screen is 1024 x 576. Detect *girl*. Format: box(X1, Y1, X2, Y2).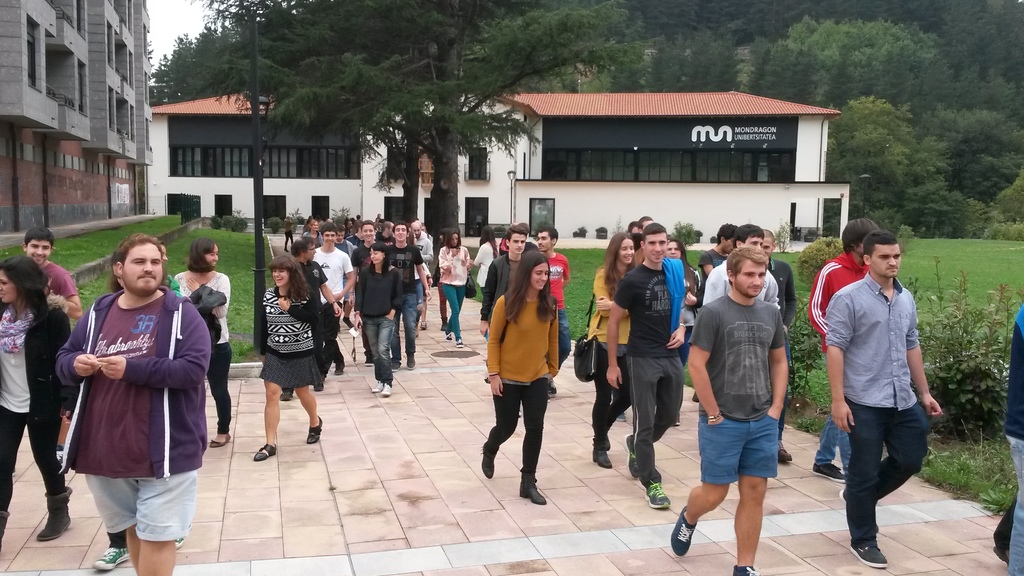
box(481, 251, 557, 504).
